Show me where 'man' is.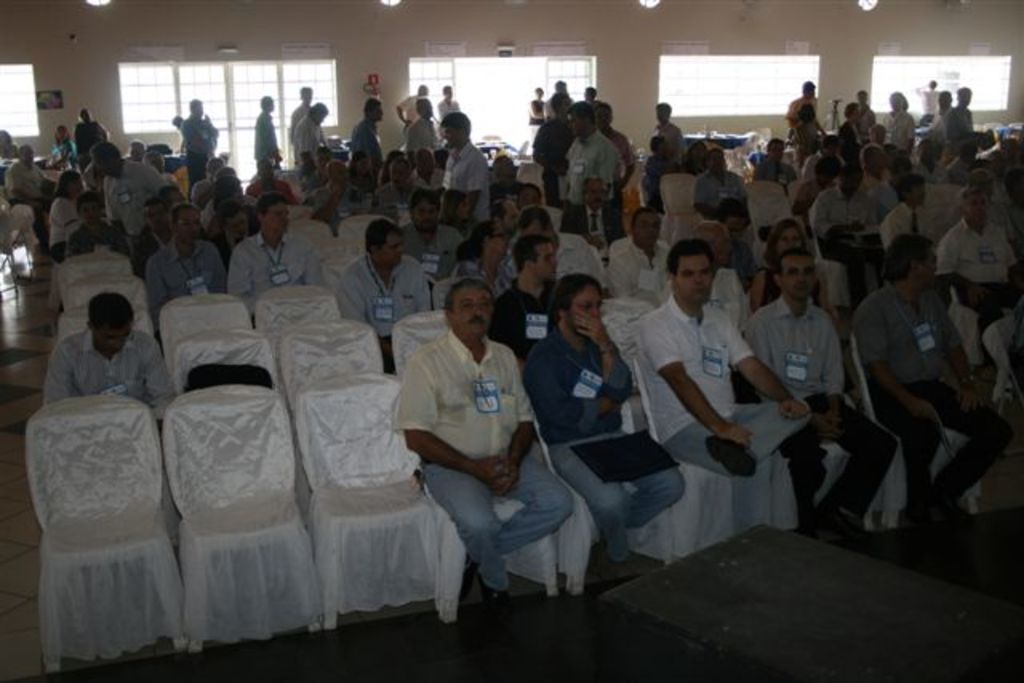
'man' is at locate(939, 189, 1022, 317).
